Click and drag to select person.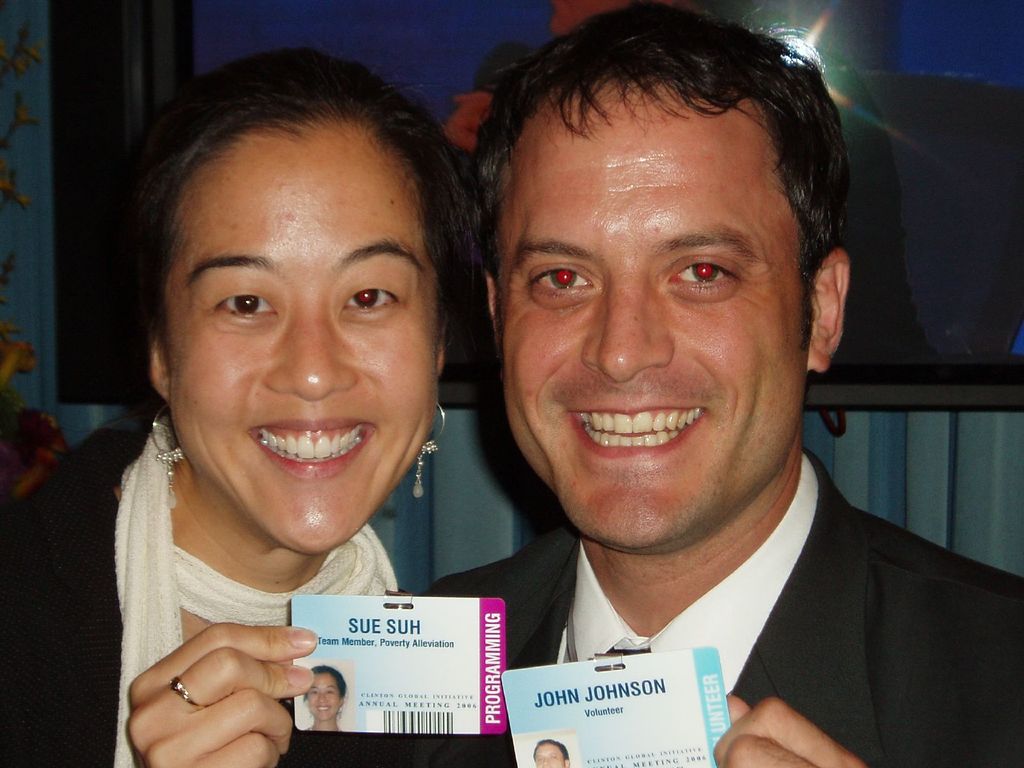
Selection: bbox(60, 47, 521, 763).
